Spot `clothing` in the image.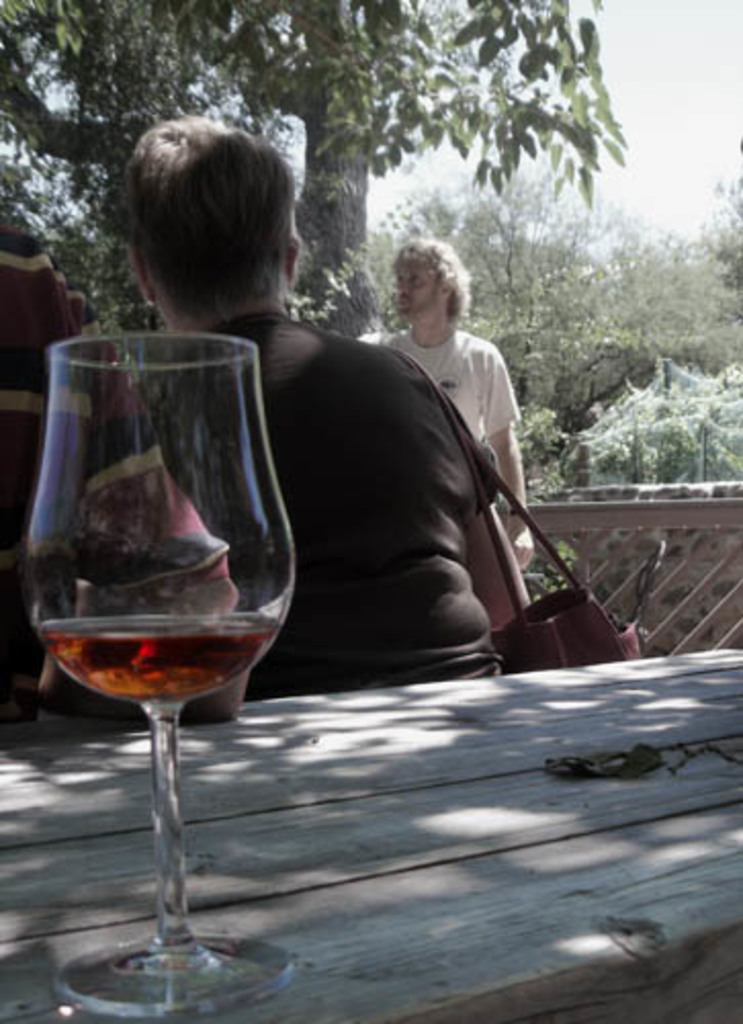
`clothing` found at 336, 305, 530, 522.
